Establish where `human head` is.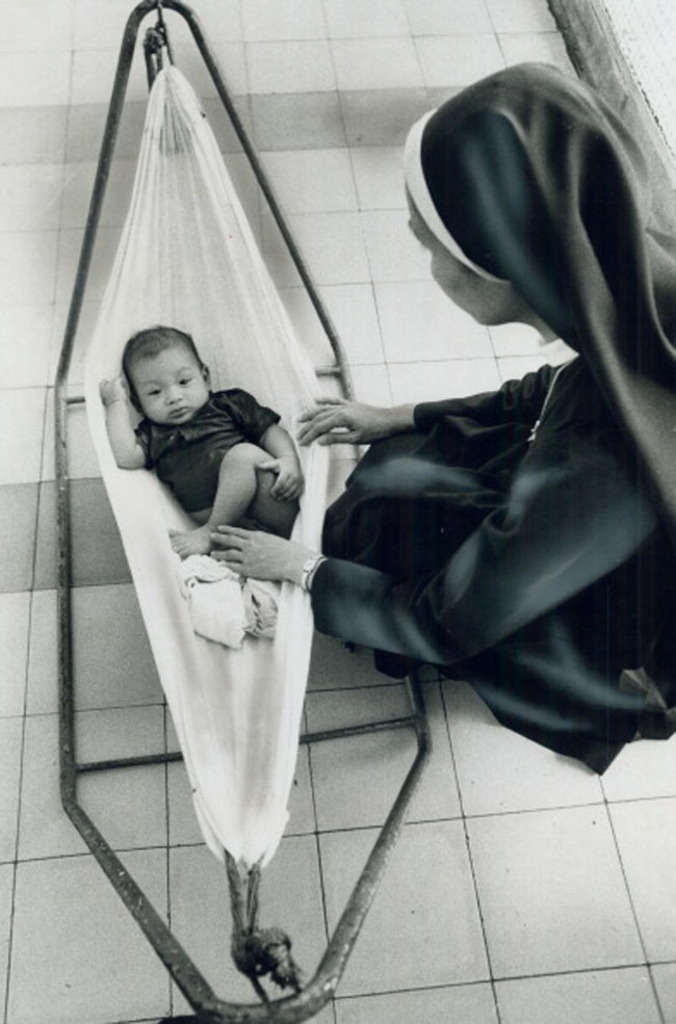
Established at 113:315:210:411.
